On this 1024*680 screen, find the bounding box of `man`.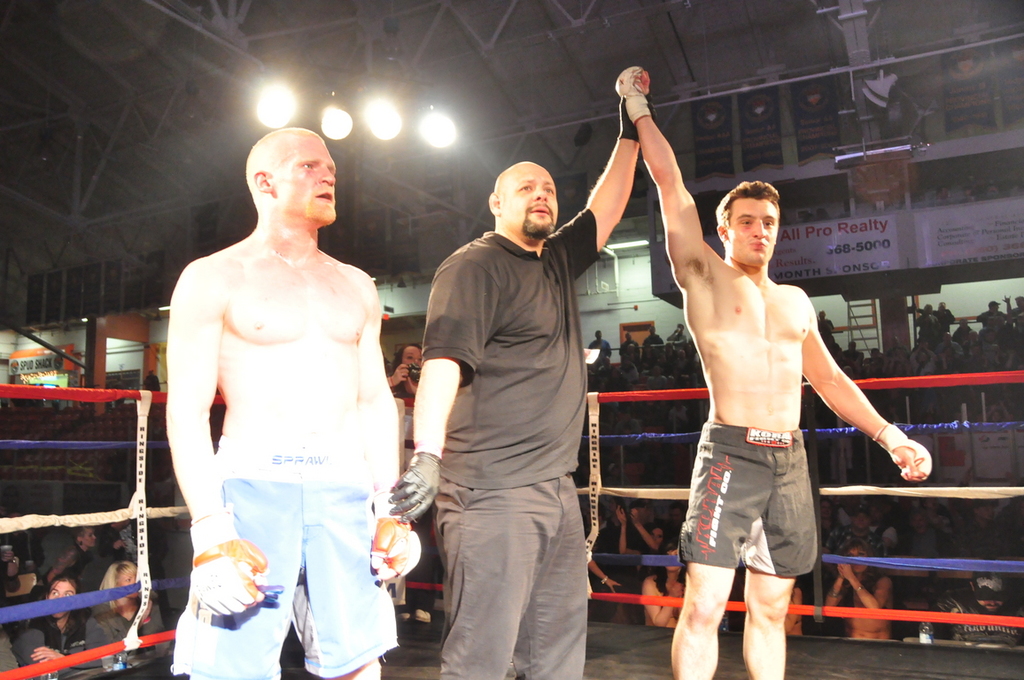
Bounding box: detection(616, 58, 933, 679).
